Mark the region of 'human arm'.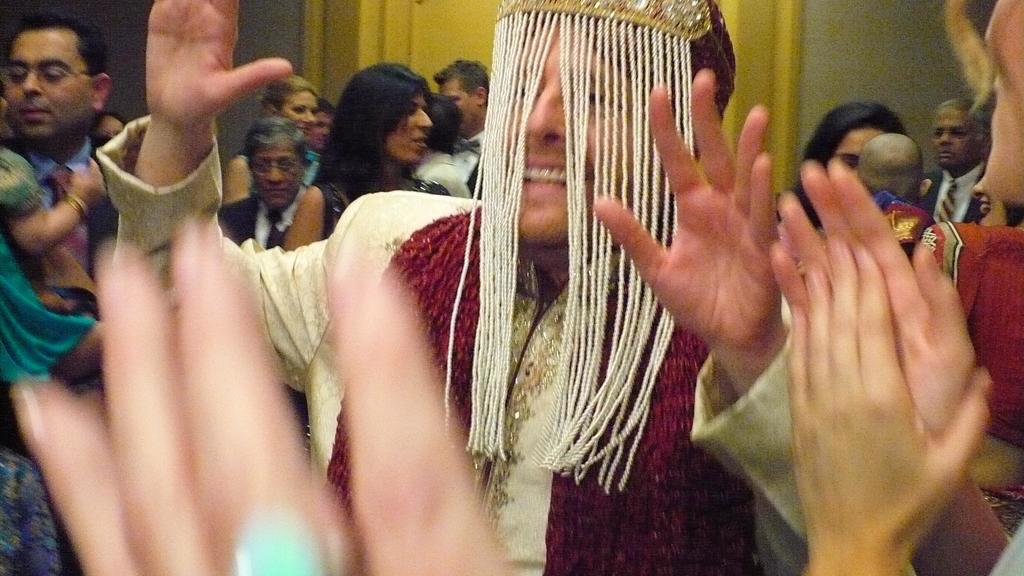
Region: Rect(101, 0, 314, 397).
